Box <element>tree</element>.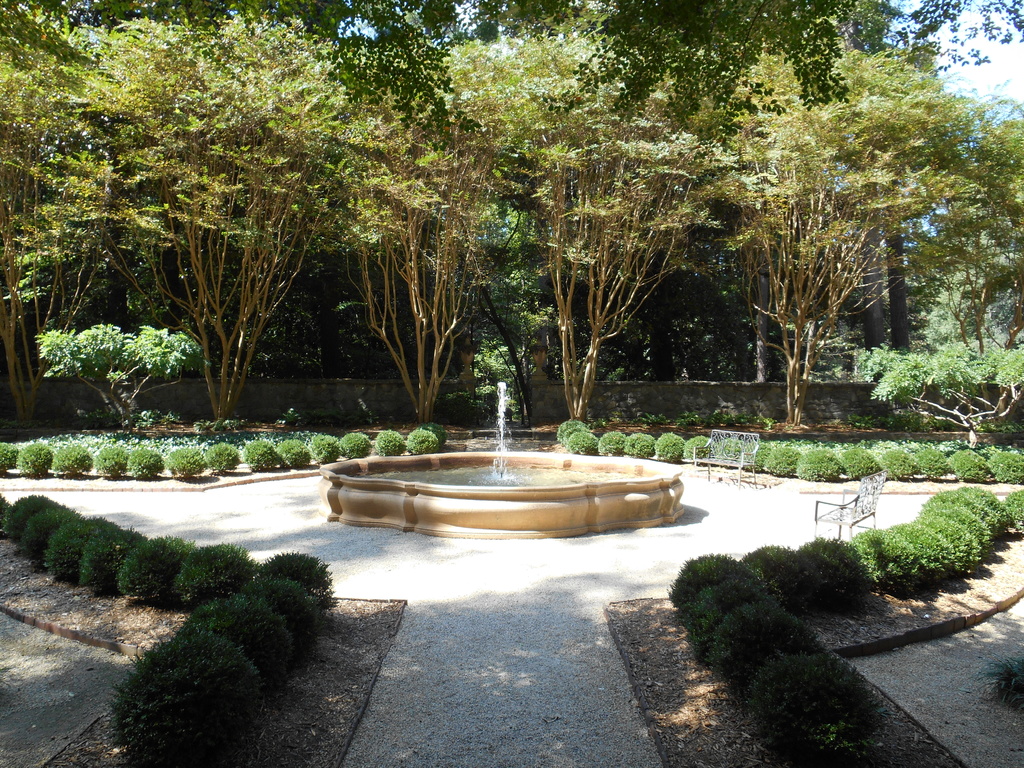
(x1=743, y1=51, x2=874, y2=451).
